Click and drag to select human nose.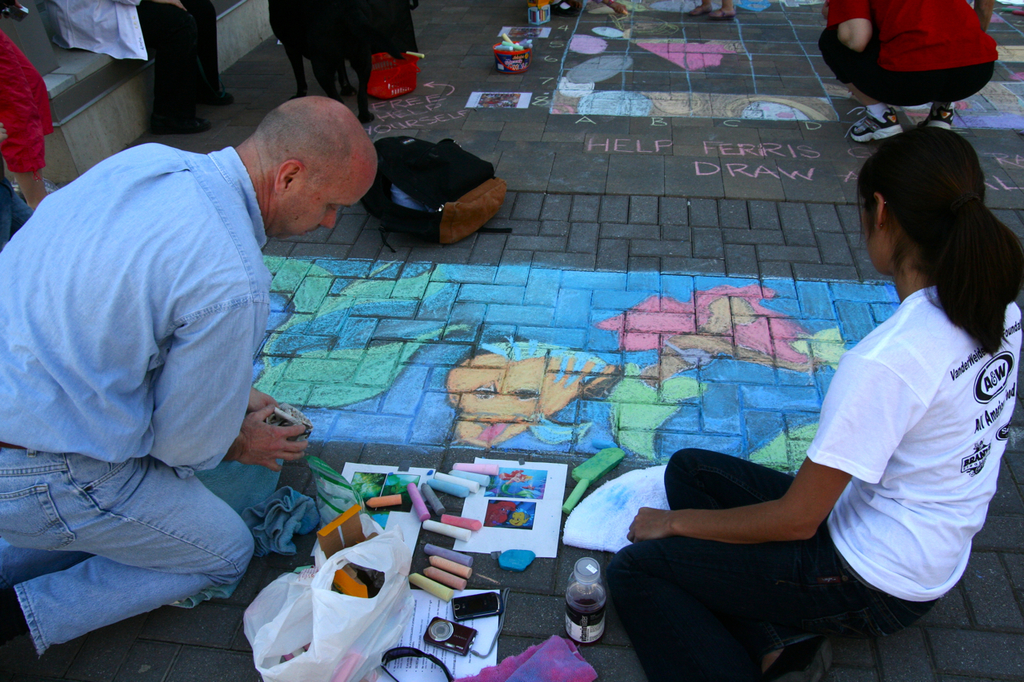
Selection: locate(322, 210, 338, 227).
